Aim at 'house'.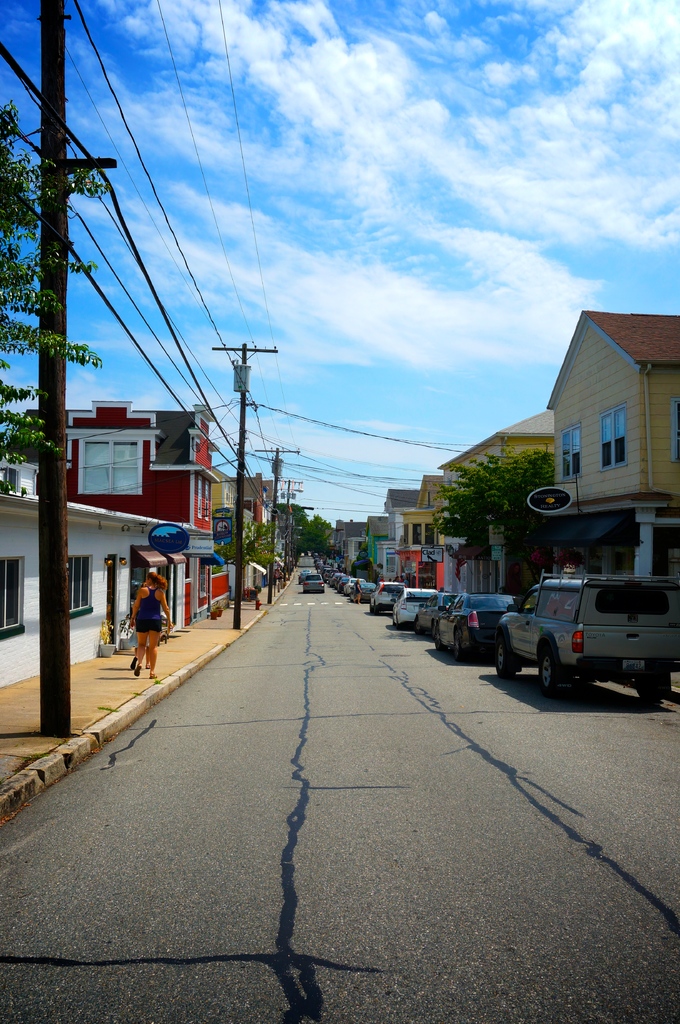
Aimed at box(0, 438, 200, 693).
